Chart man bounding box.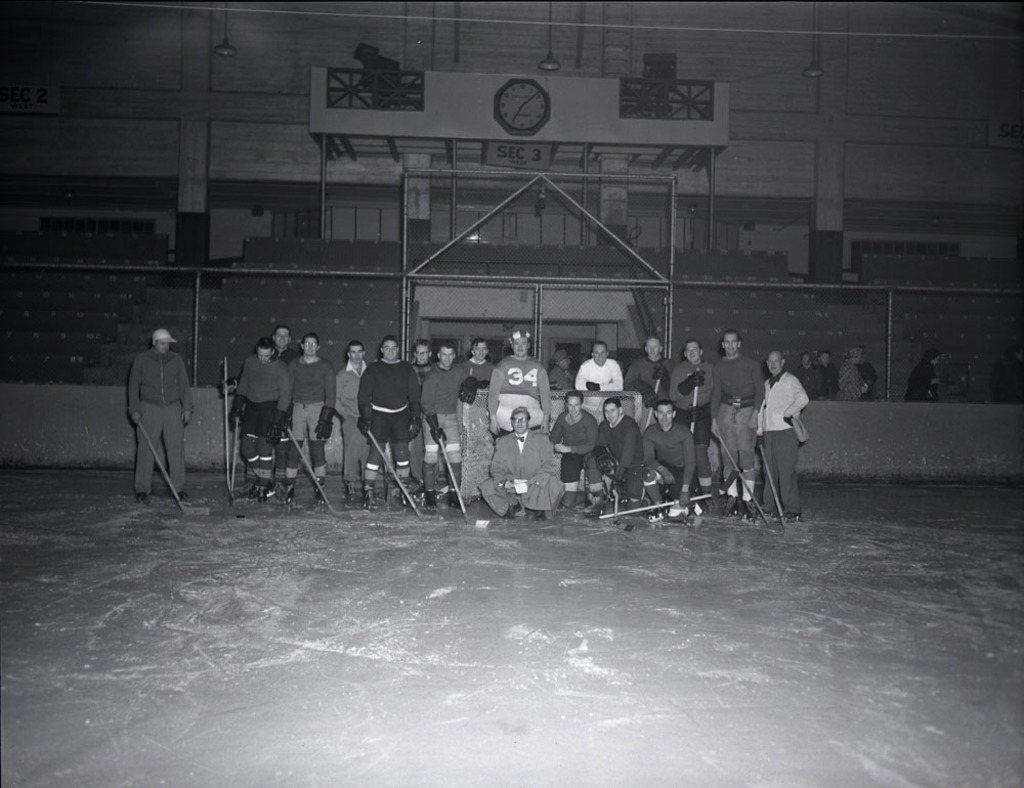
Charted: bbox=(582, 347, 622, 395).
